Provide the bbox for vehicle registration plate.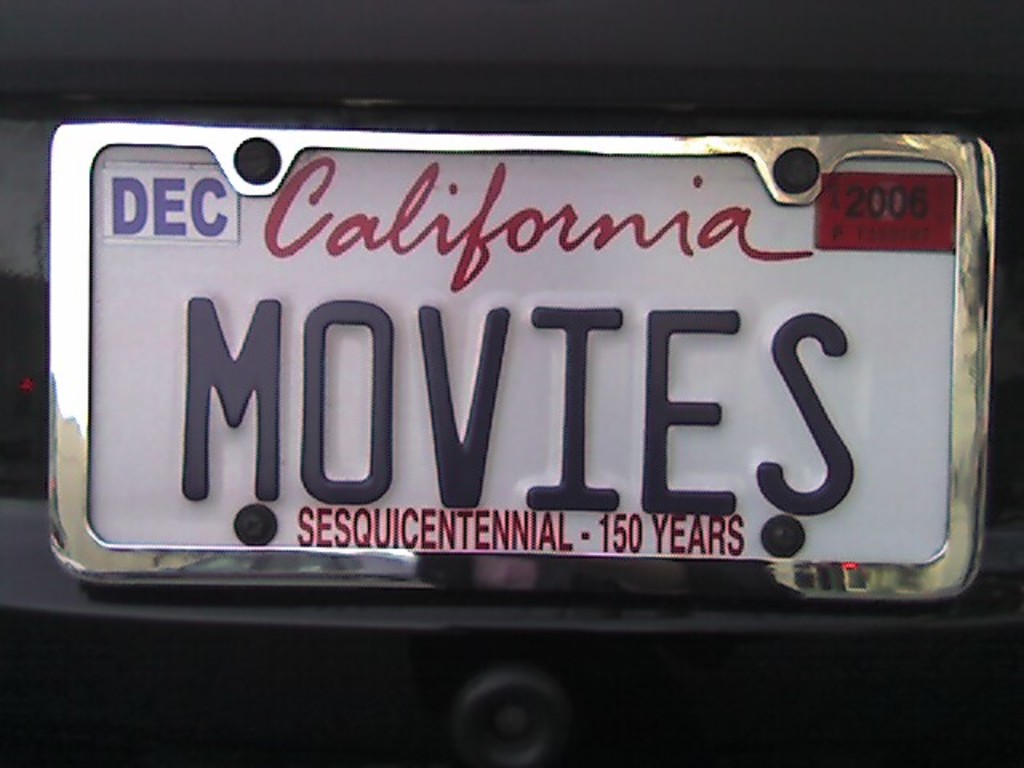
bbox(42, 115, 994, 608).
